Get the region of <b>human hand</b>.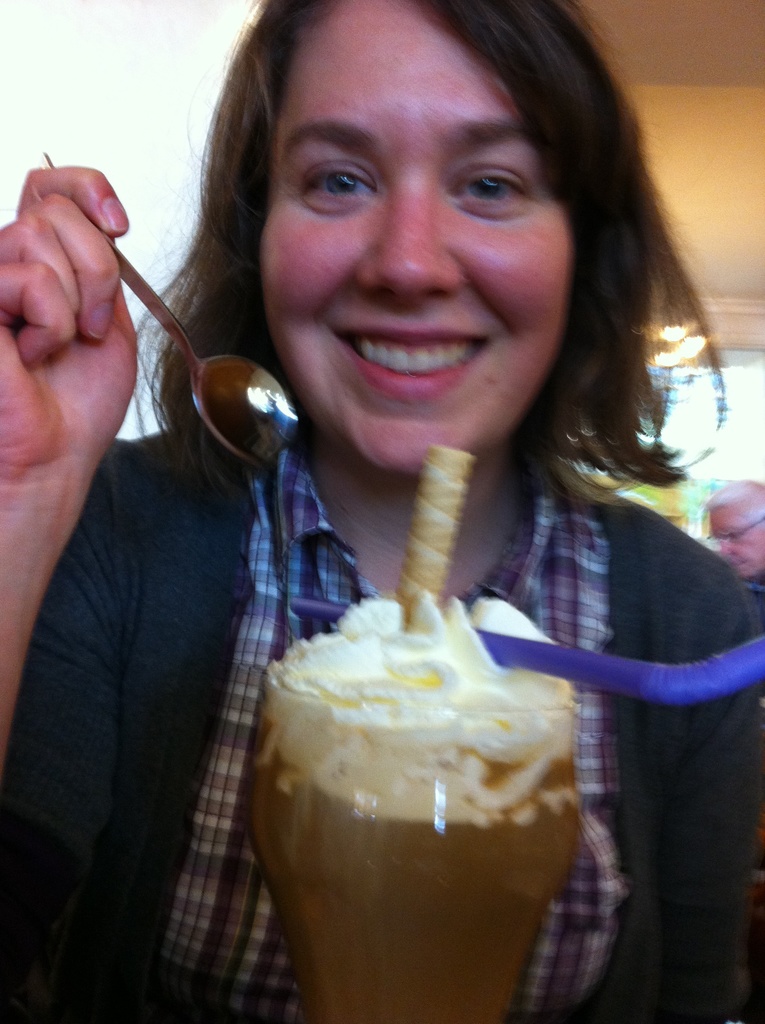
select_region(0, 136, 144, 497).
